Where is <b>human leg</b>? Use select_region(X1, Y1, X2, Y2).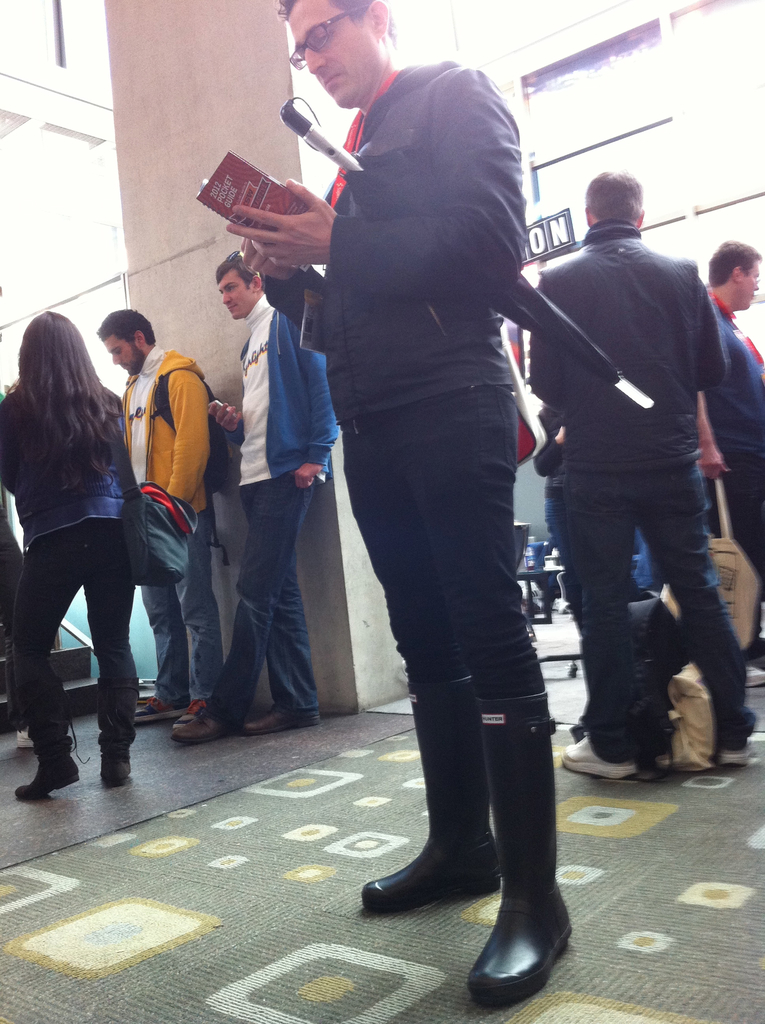
select_region(166, 468, 315, 729).
